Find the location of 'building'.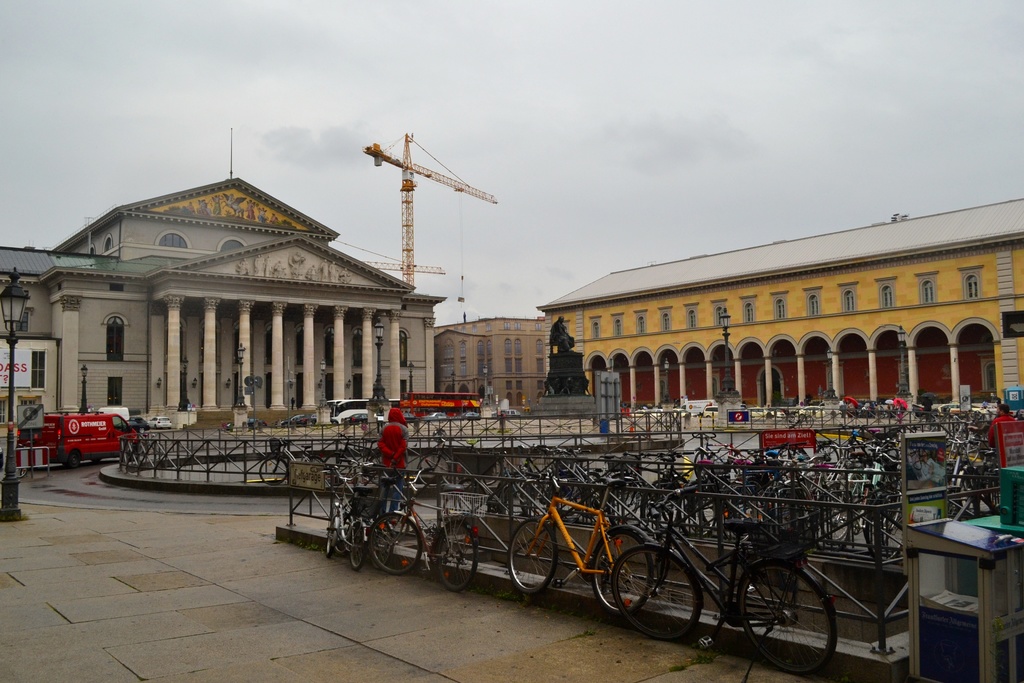
Location: 528 197 1023 418.
